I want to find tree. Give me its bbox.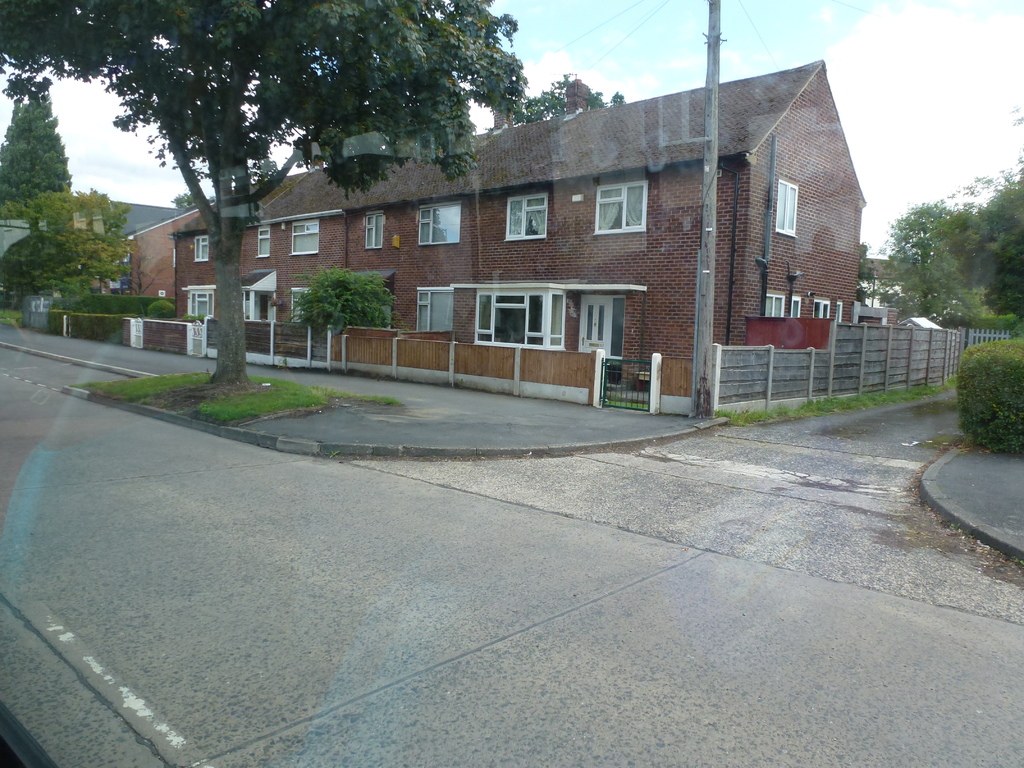
{"x1": 0, "y1": 0, "x2": 531, "y2": 381}.
